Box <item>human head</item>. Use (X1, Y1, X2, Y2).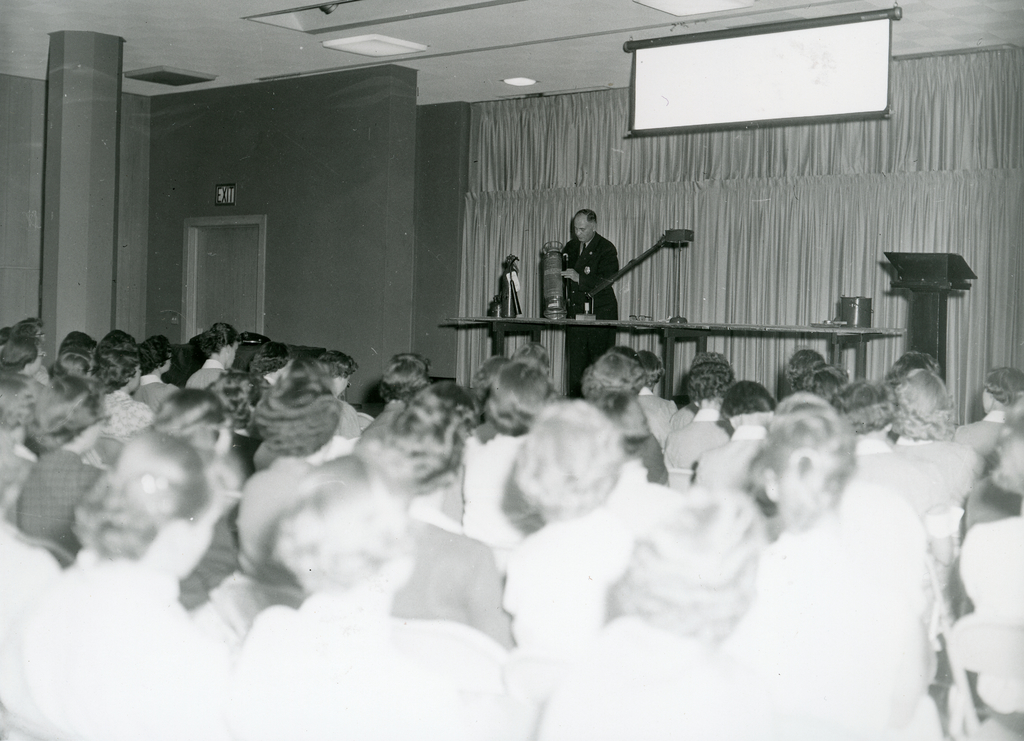
(760, 388, 843, 442).
